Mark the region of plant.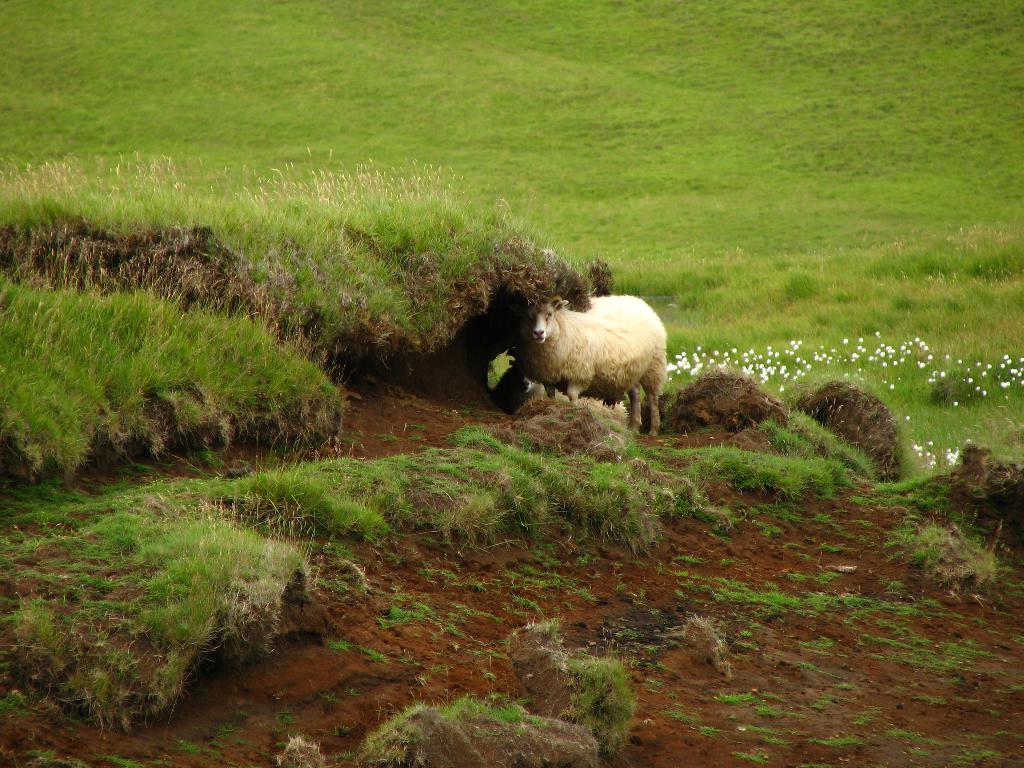
Region: (762, 737, 790, 746).
